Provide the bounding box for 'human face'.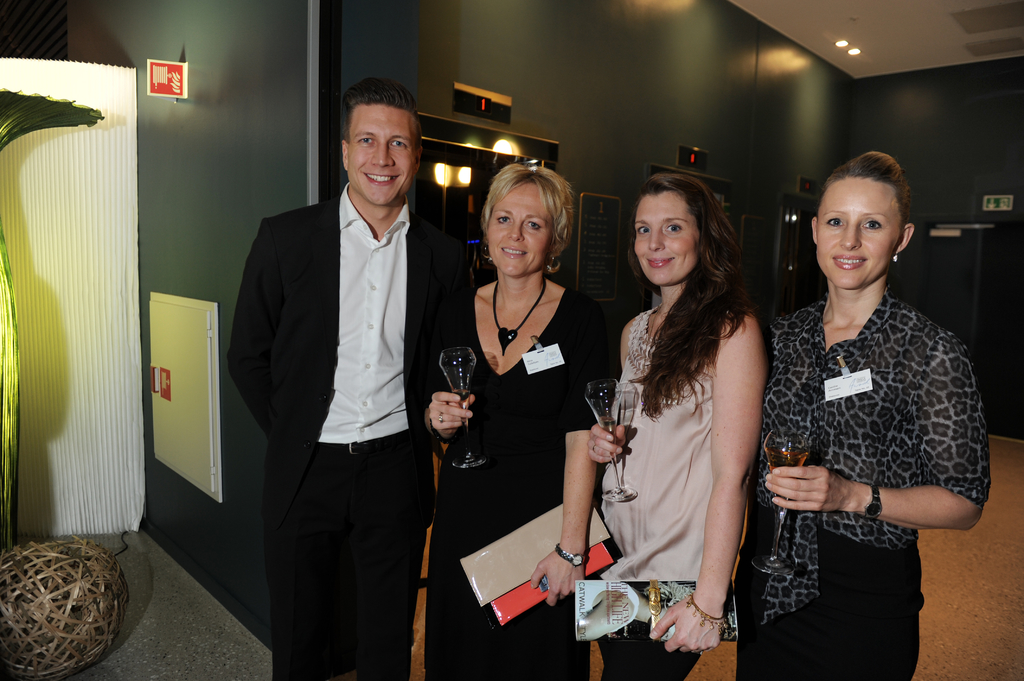
Rect(815, 173, 900, 292).
